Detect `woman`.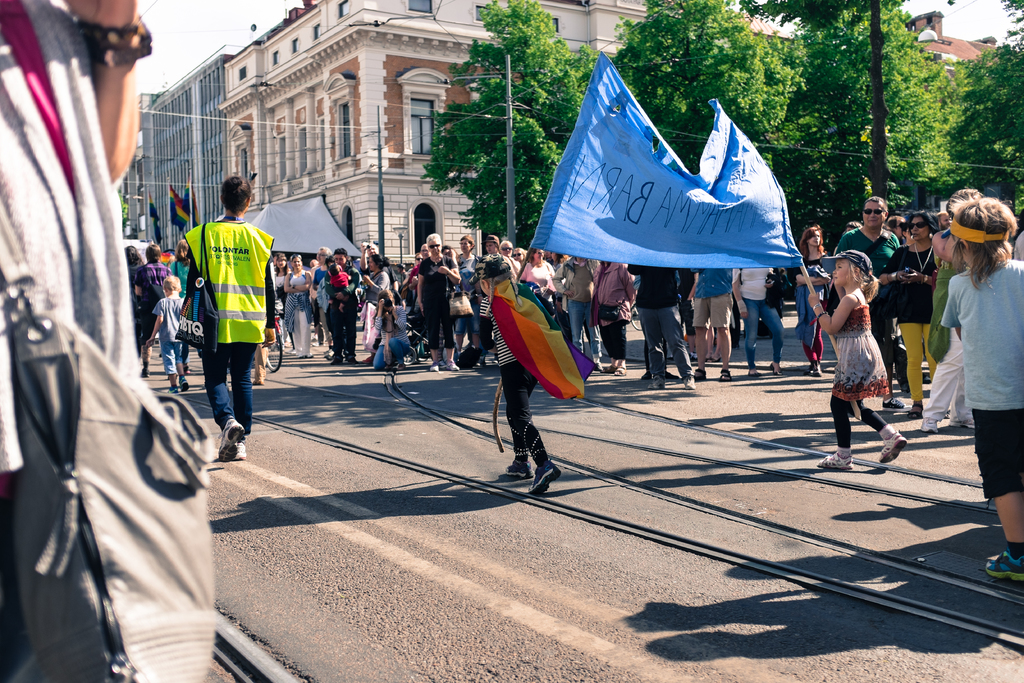
Detected at (x1=269, y1=251, x2=320, y2=362).
